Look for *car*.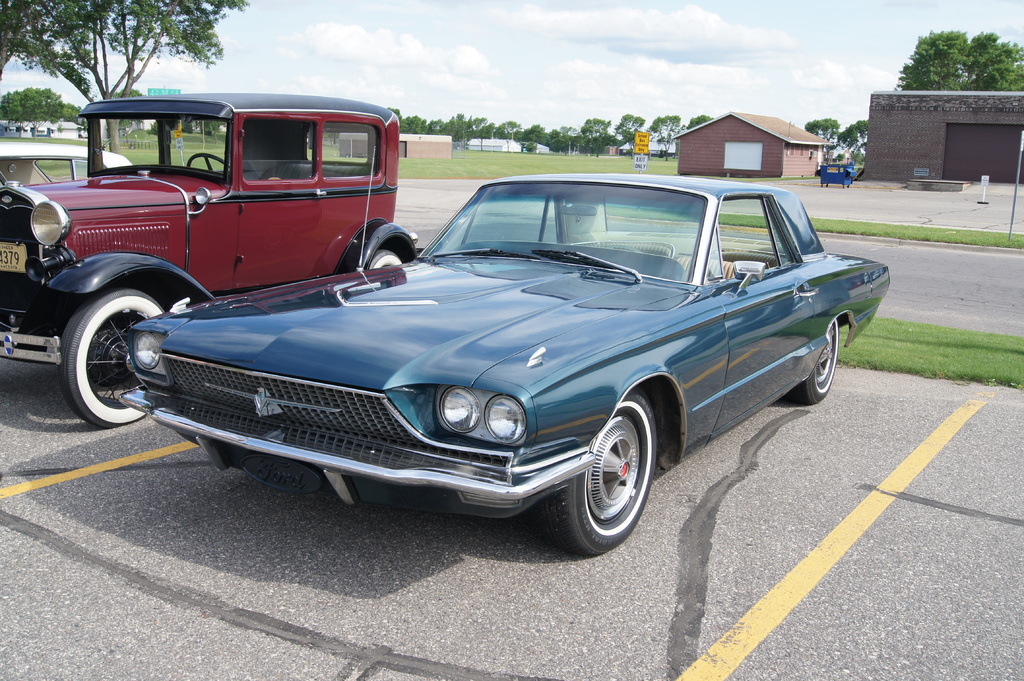
Found: [0, 89, 421, 429].
